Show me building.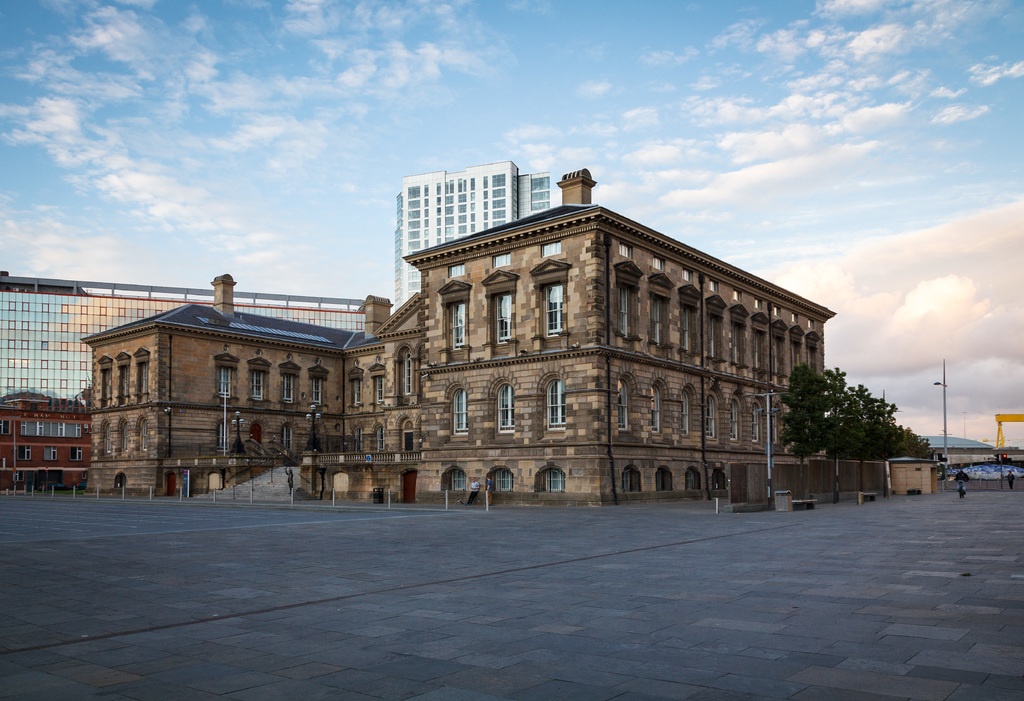
building is here: 0:381:95:493.
